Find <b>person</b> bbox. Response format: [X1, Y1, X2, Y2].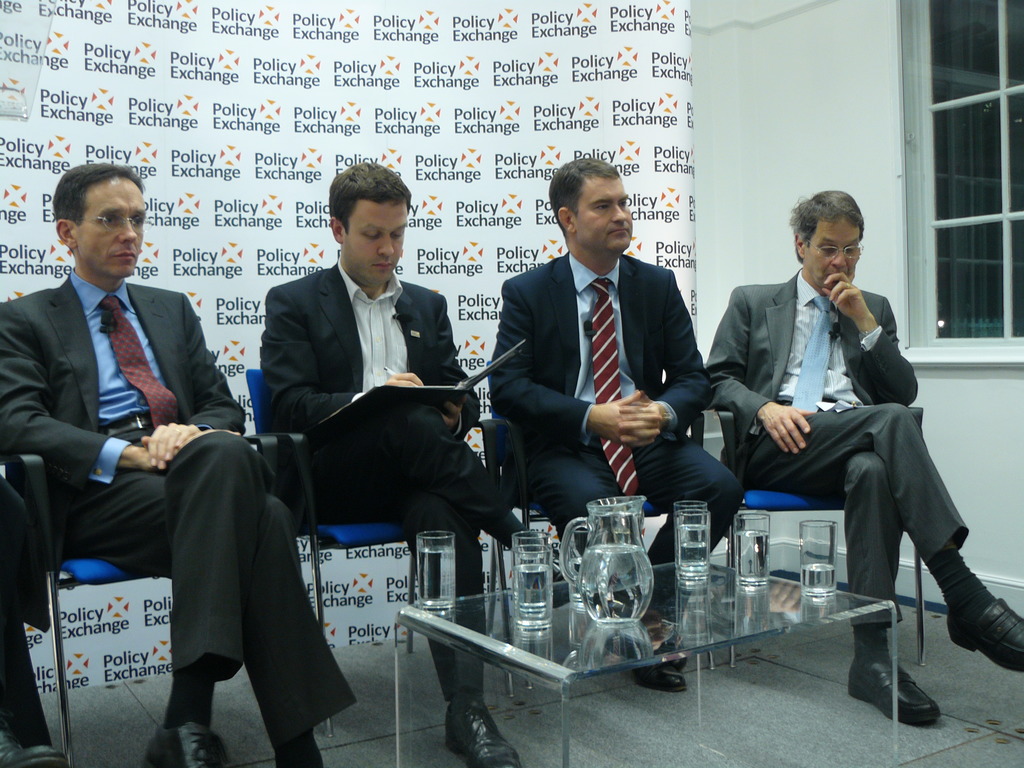
[246, 156, 534, 760].
